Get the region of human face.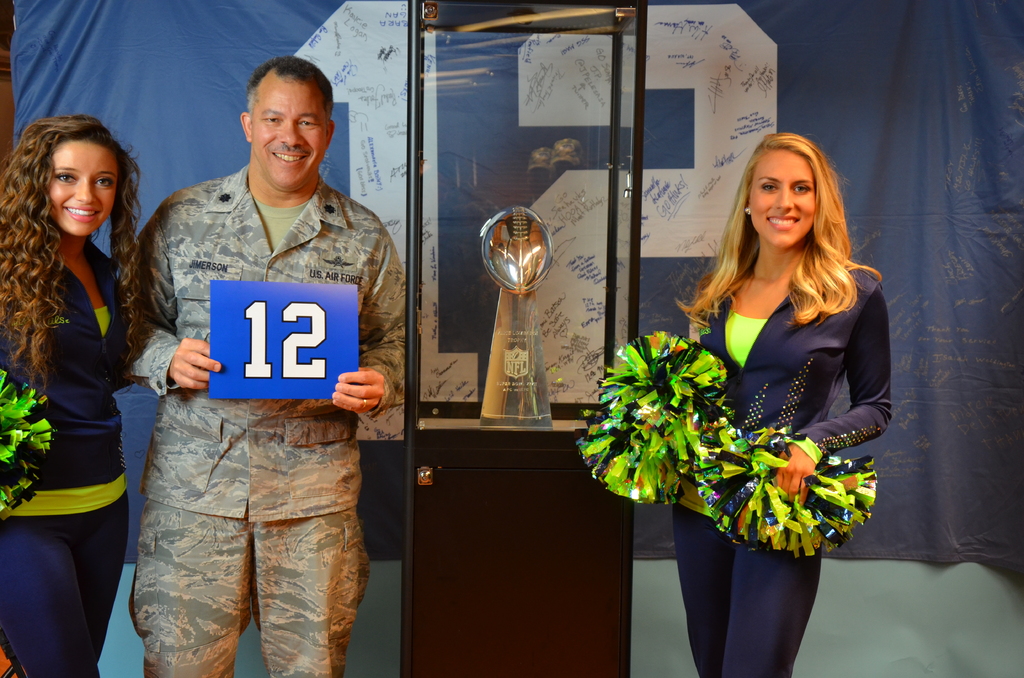
(250,76,329,188).
